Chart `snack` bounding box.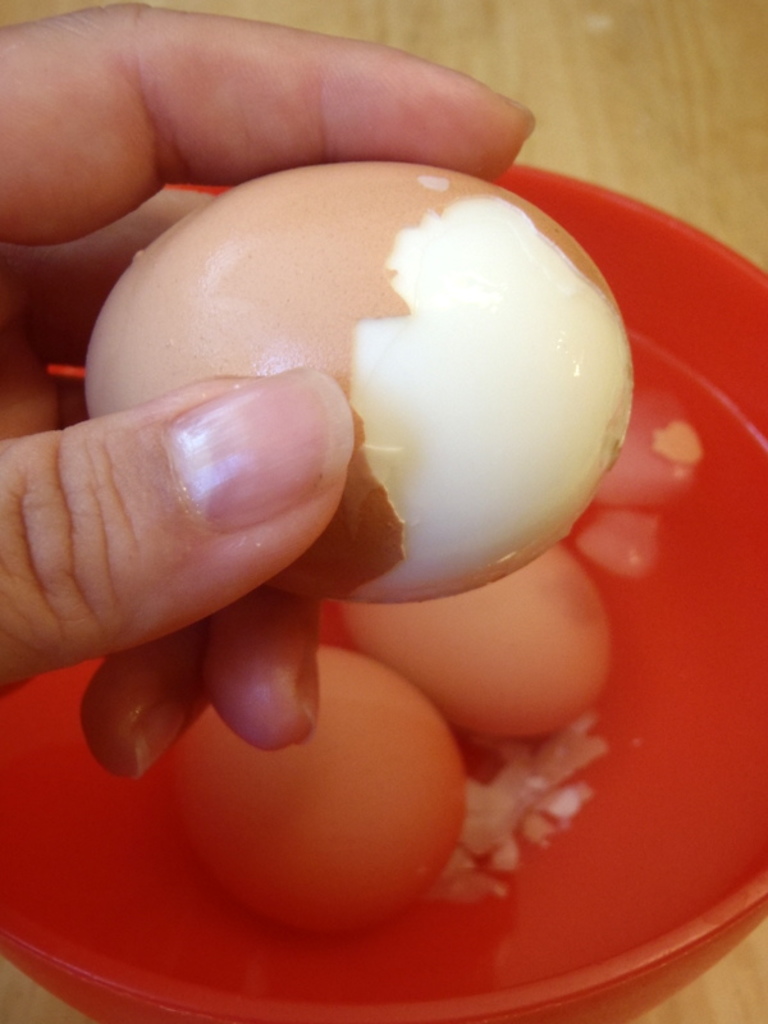
Charted: box(333, 547, 622, 760).
